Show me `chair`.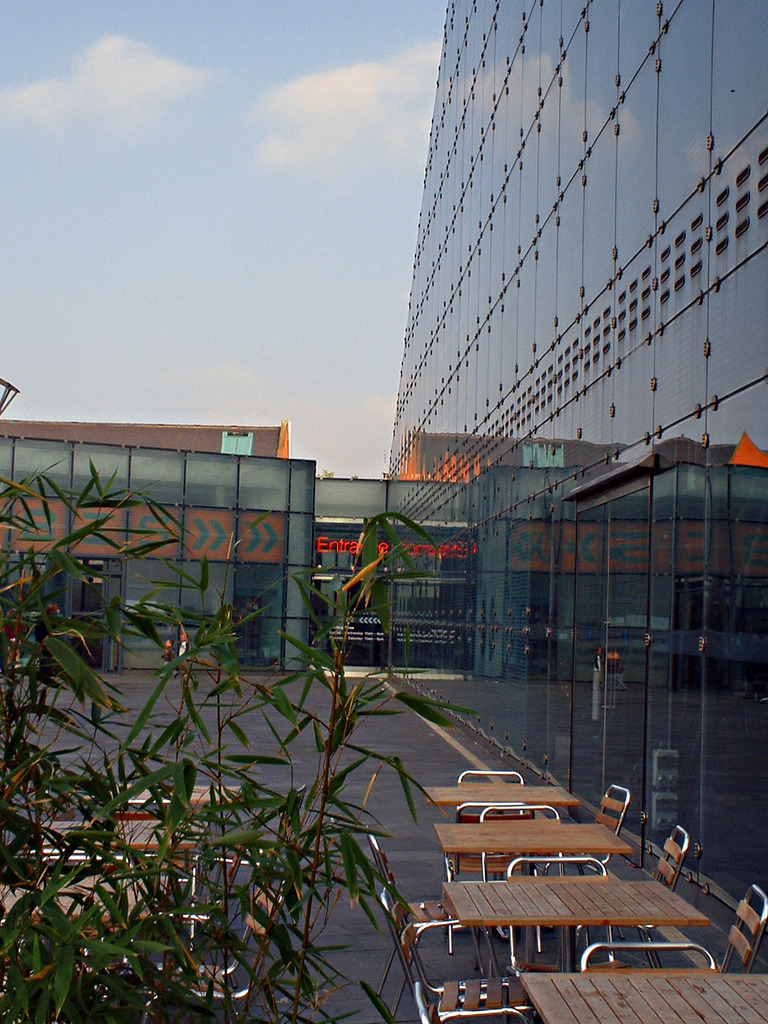
`chair` is here: bbox=[139, 865, 281, 1023].
